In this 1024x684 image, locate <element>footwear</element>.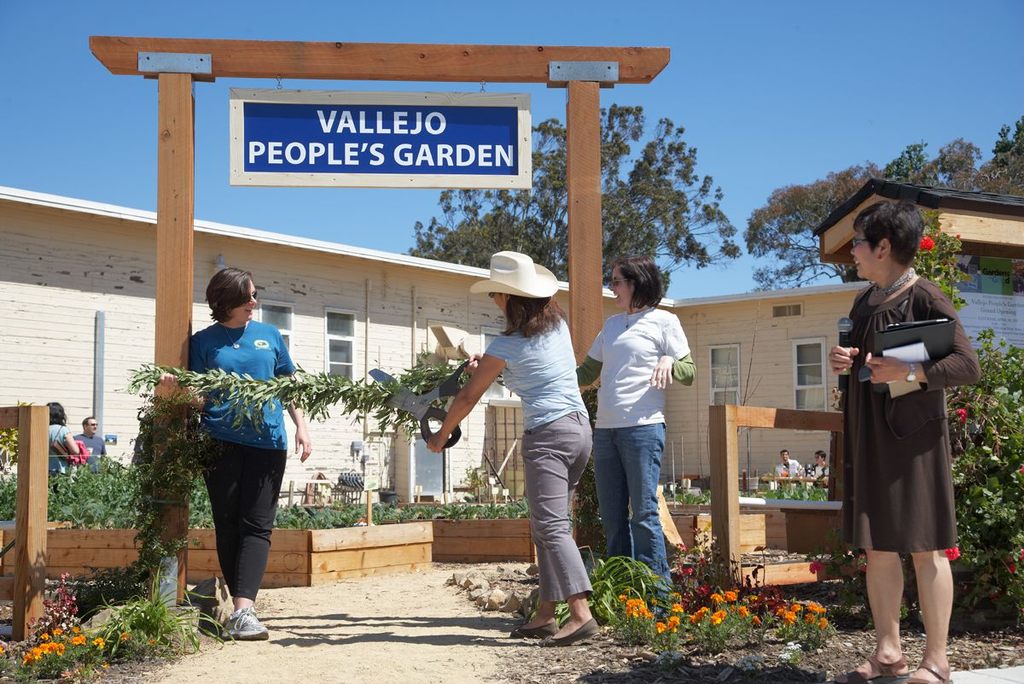
Bounding box: [837,646,914,683].
